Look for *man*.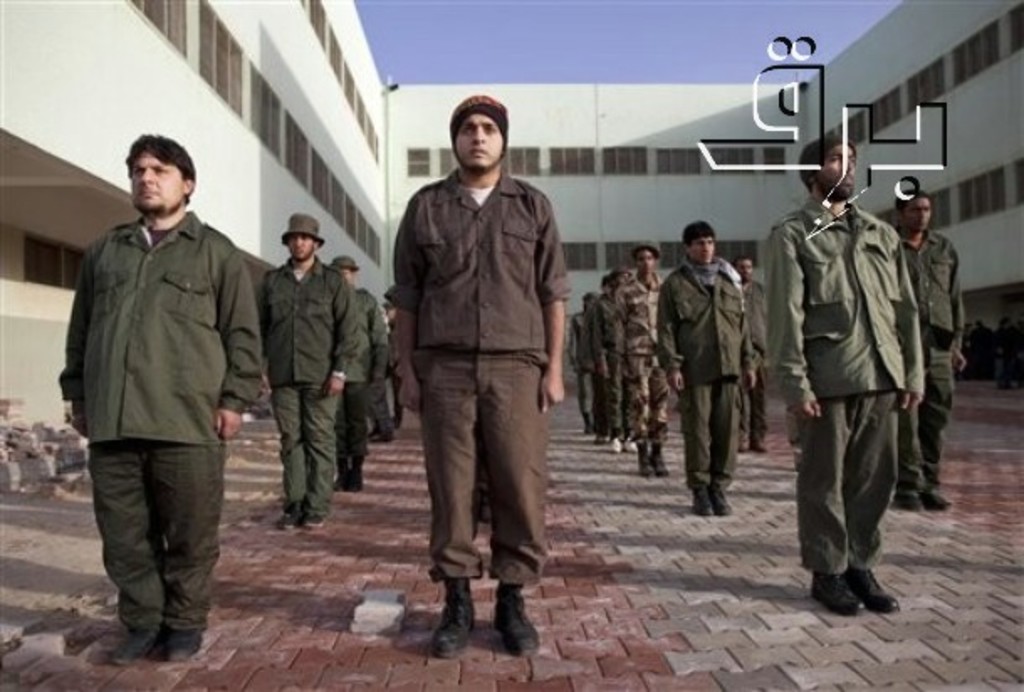
Found: x1=250, y1=210, x2=356, y2=529.
